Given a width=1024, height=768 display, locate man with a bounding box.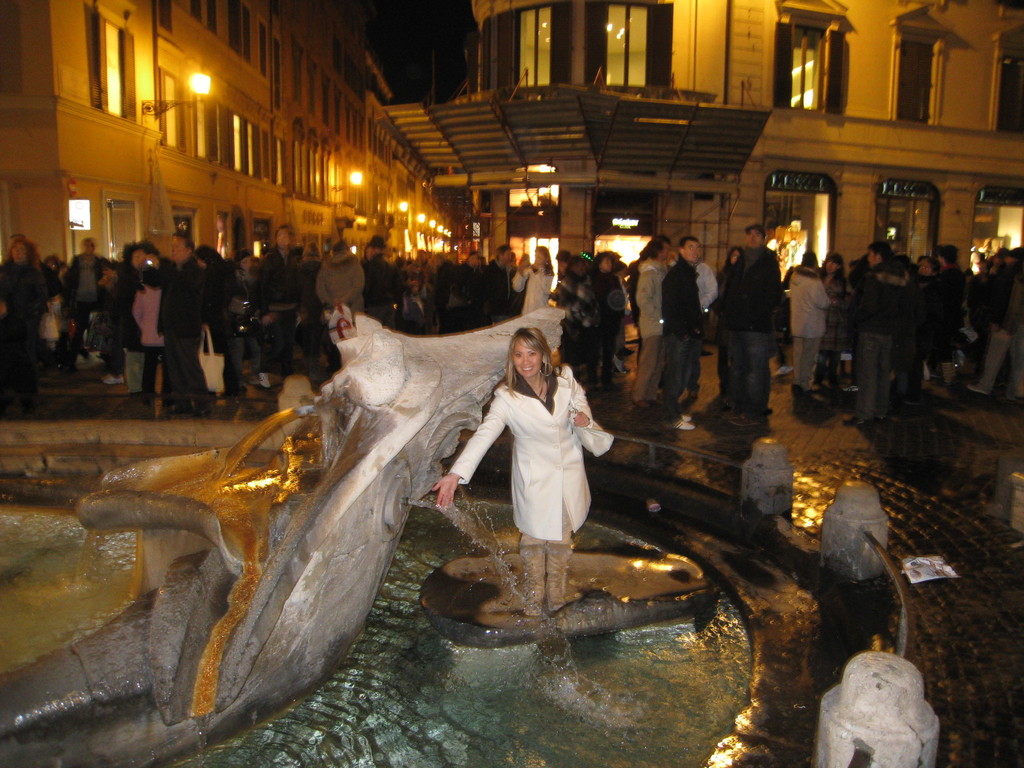
Located: region(614, 235, 673, 435).
